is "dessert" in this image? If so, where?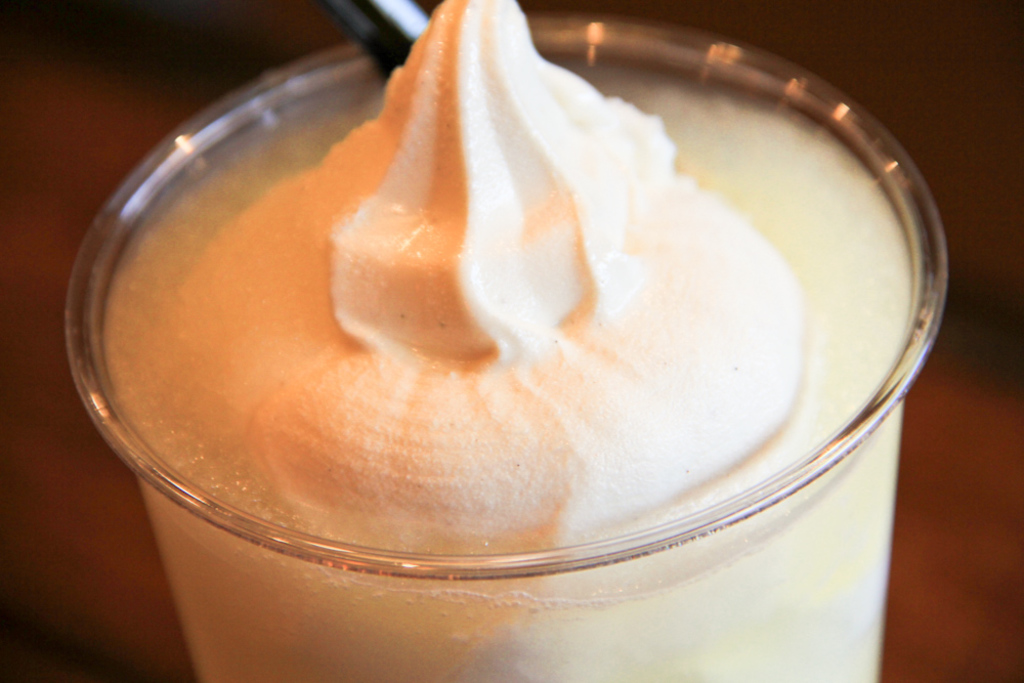
Yes, at {"x1": 106, "y1": 0, "x2": 910, "y2": 556}.
